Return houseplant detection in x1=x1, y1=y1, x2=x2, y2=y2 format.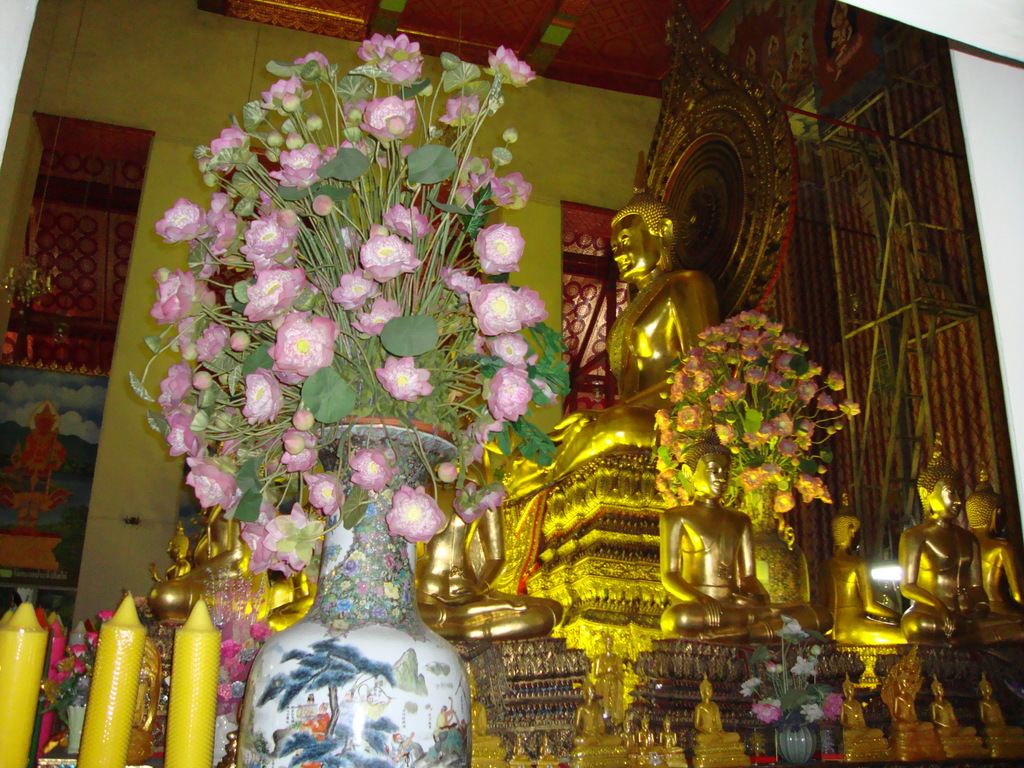
x1=133, y1=32, x2=575, y2=767.
